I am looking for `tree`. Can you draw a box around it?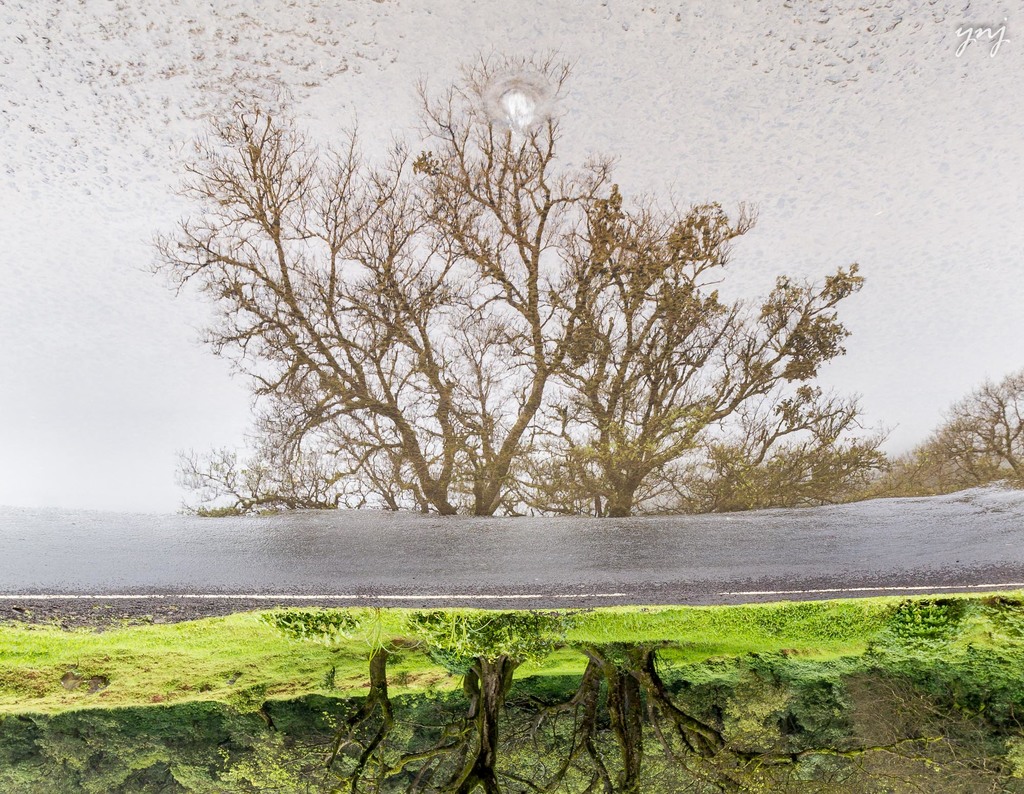
Sure, the bounding box is x1=140 y1=30 x2=918 y2=522.
